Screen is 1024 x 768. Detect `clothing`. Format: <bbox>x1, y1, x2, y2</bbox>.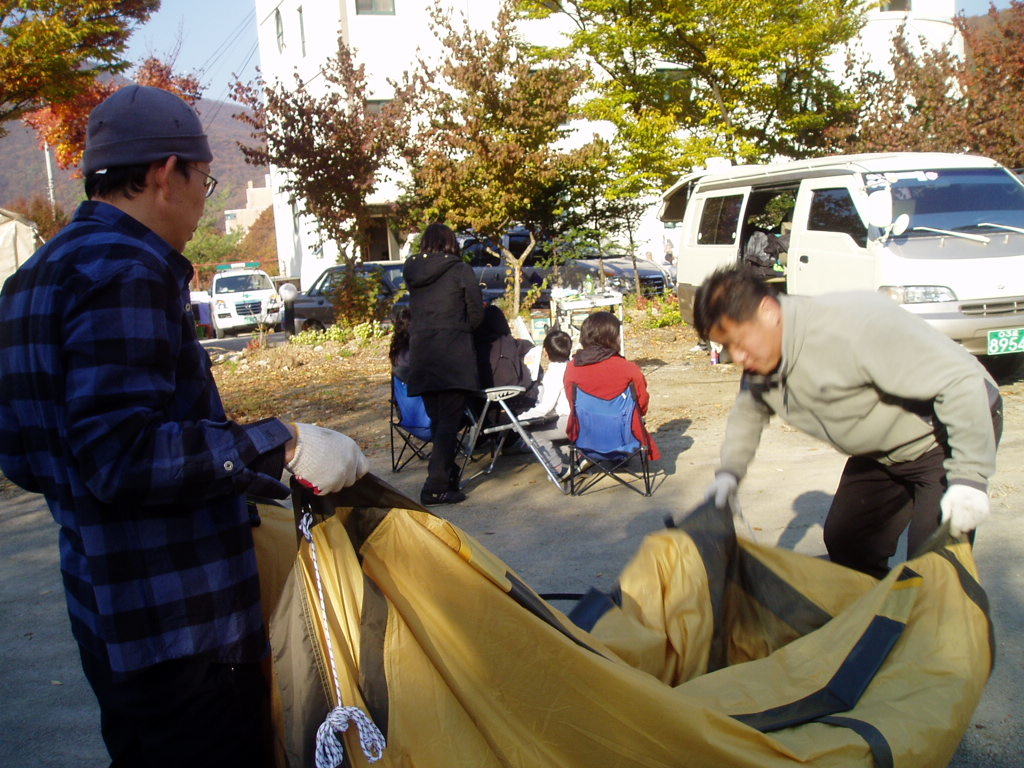
<bbox>705, 280, 1007, 582</bbox>.
